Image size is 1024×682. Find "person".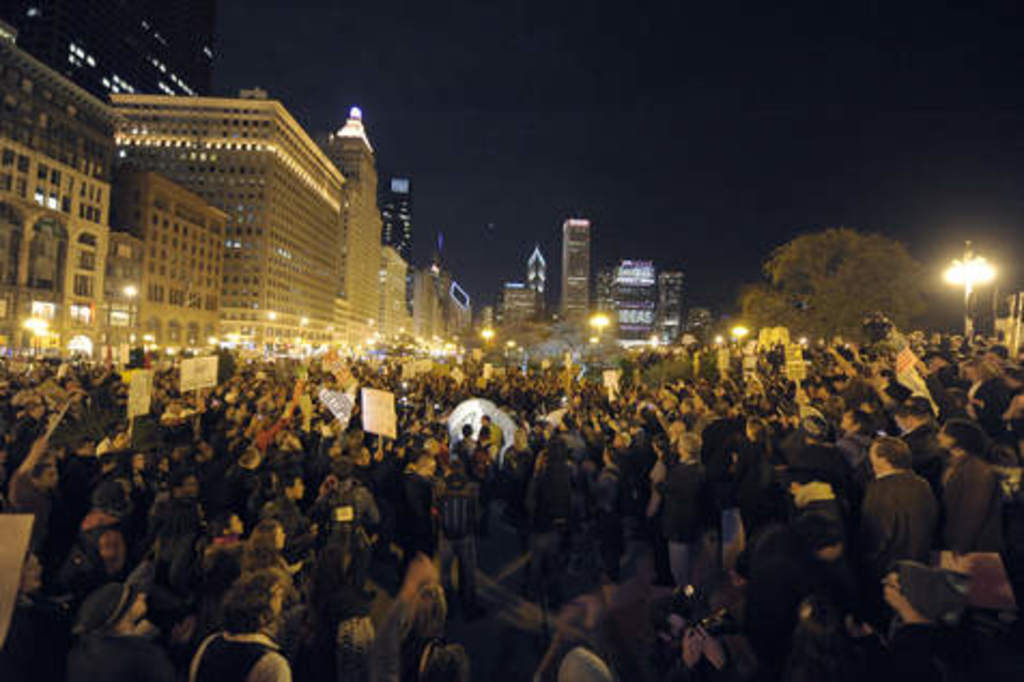
[858,437,951,615].
